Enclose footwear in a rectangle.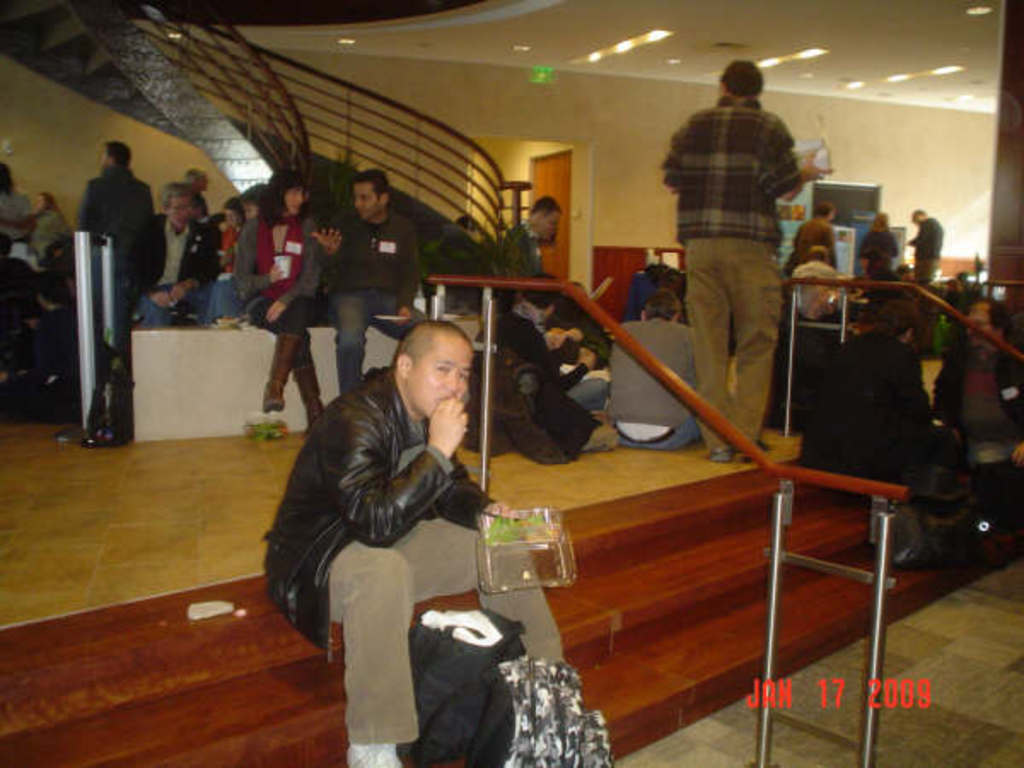
<region>259, 335, 297, 415</region>.
